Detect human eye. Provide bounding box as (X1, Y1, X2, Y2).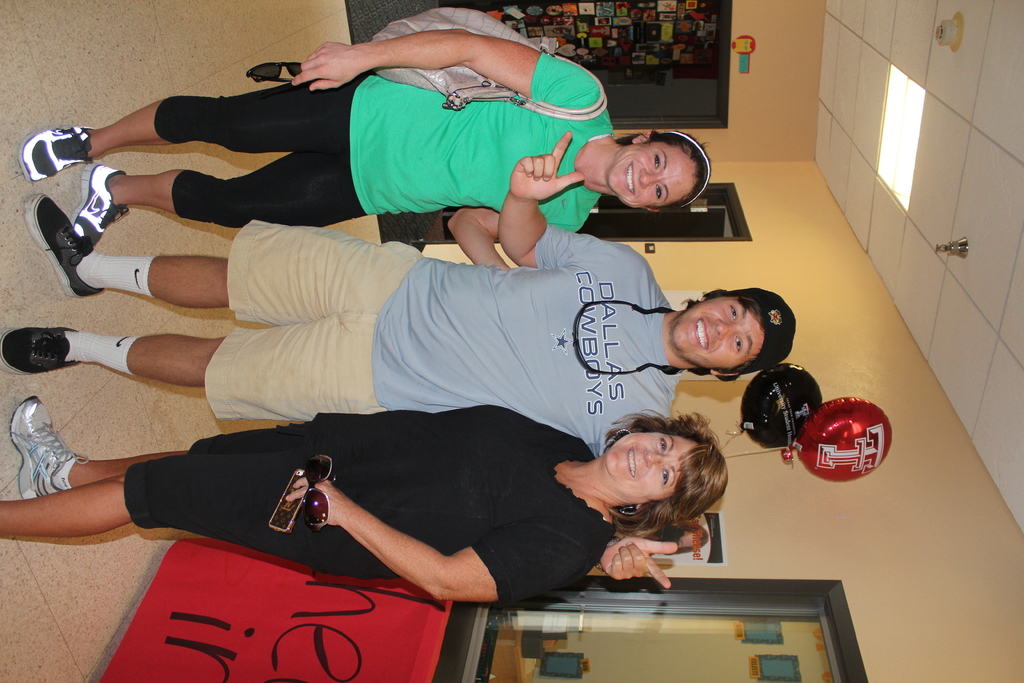
(659, 468, 672, 489).
